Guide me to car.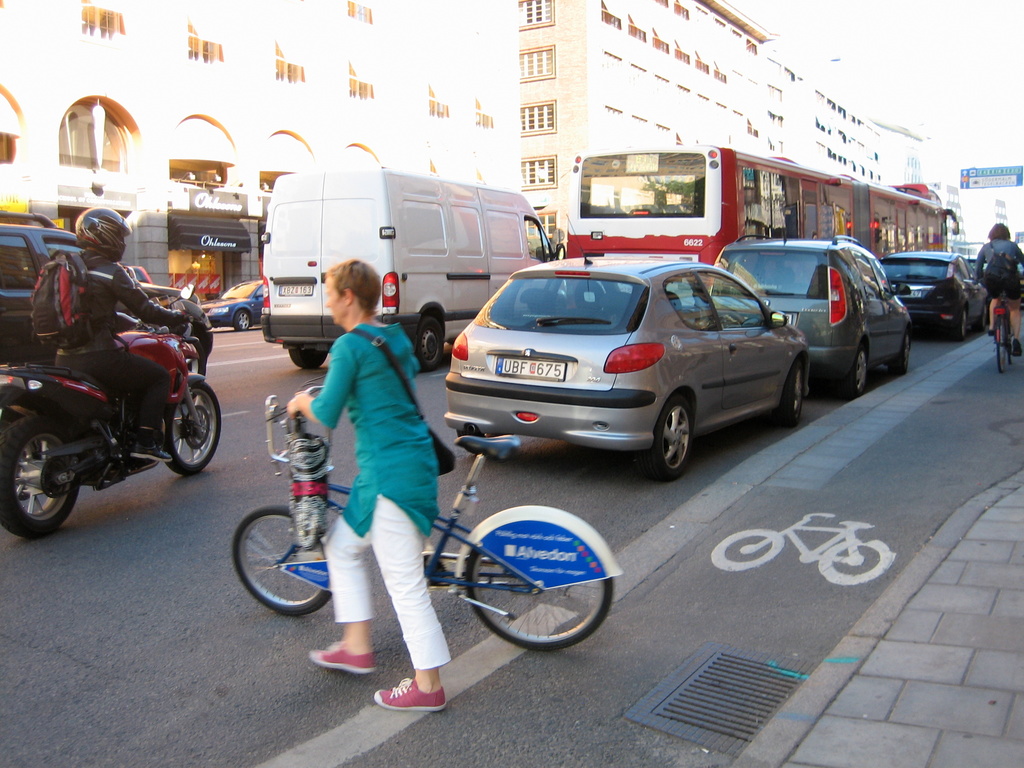
Guidance: <bbox>963, 248, 988, 323</bbox>.
